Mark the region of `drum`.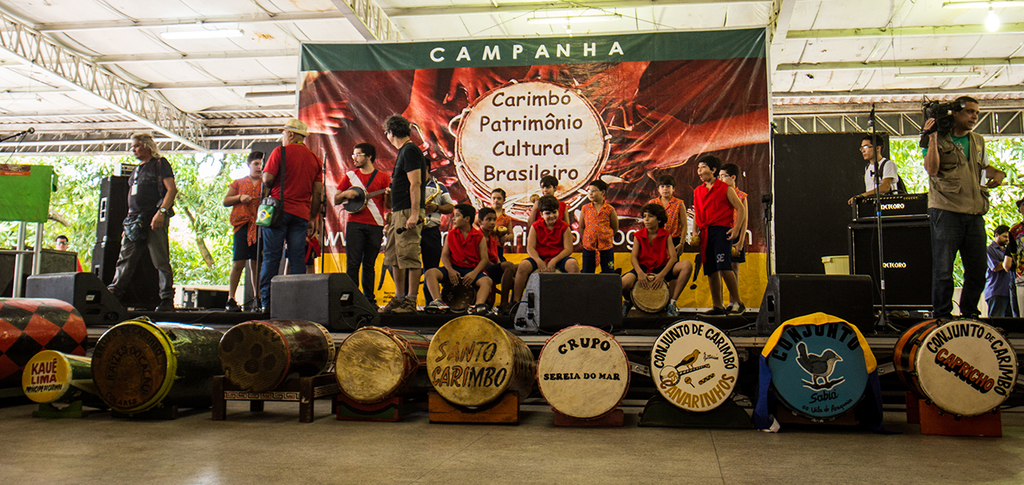
Region: box=[425, 314, 538, 408].
